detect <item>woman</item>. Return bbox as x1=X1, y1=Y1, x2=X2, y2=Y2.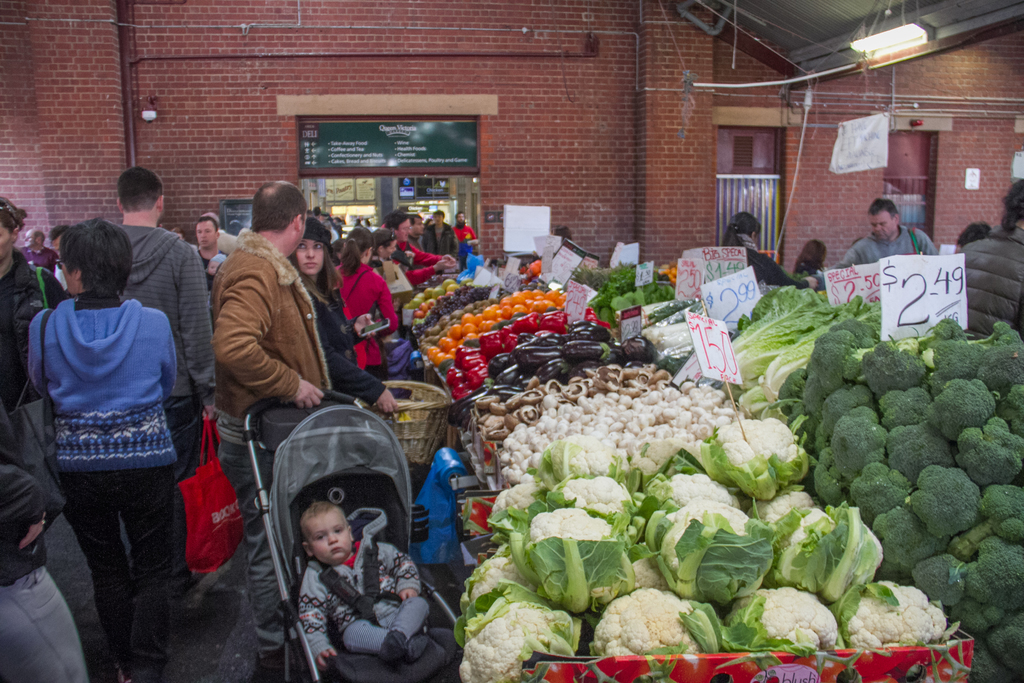
x1=330, y1=226, x2=399, y2=377.
